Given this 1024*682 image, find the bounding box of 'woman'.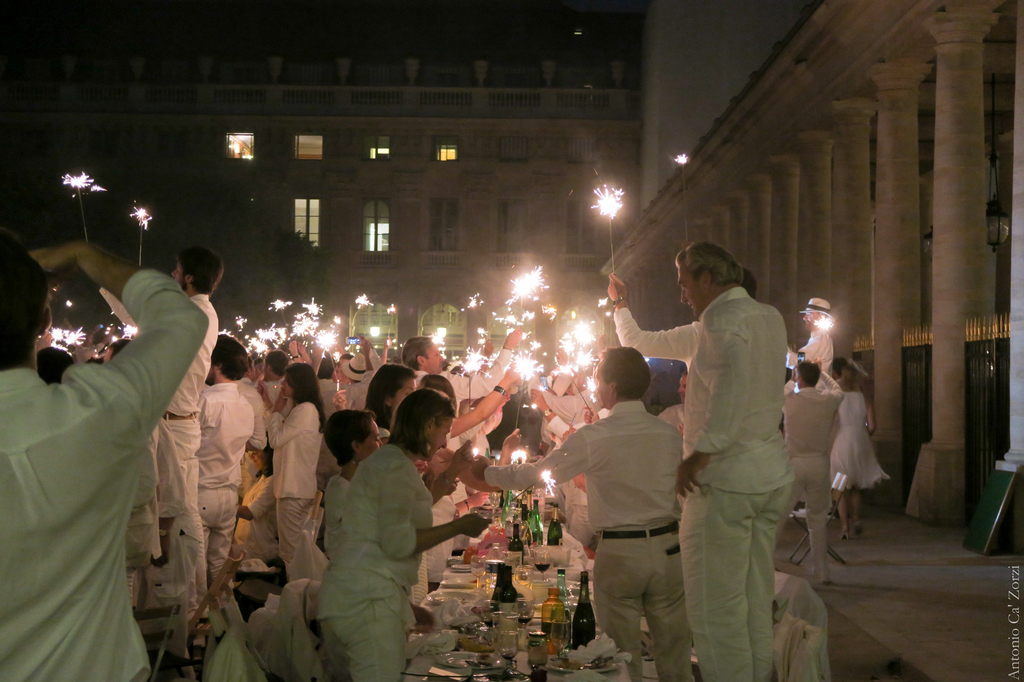
Rect(358, 363, 420, 449).
